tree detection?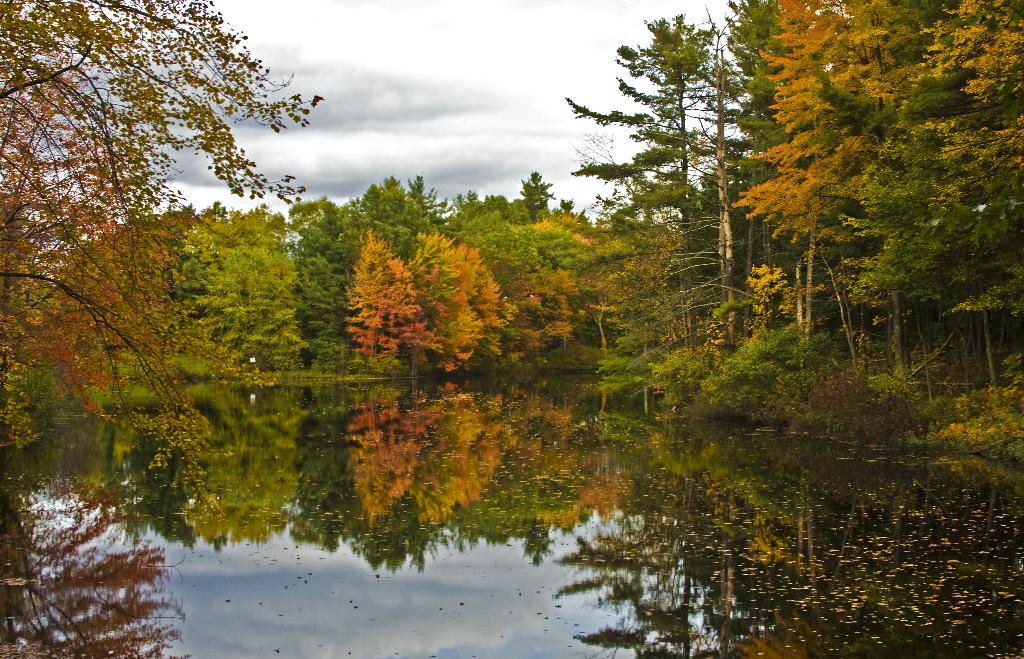
left=557, top=10, right=786, bottom=391
